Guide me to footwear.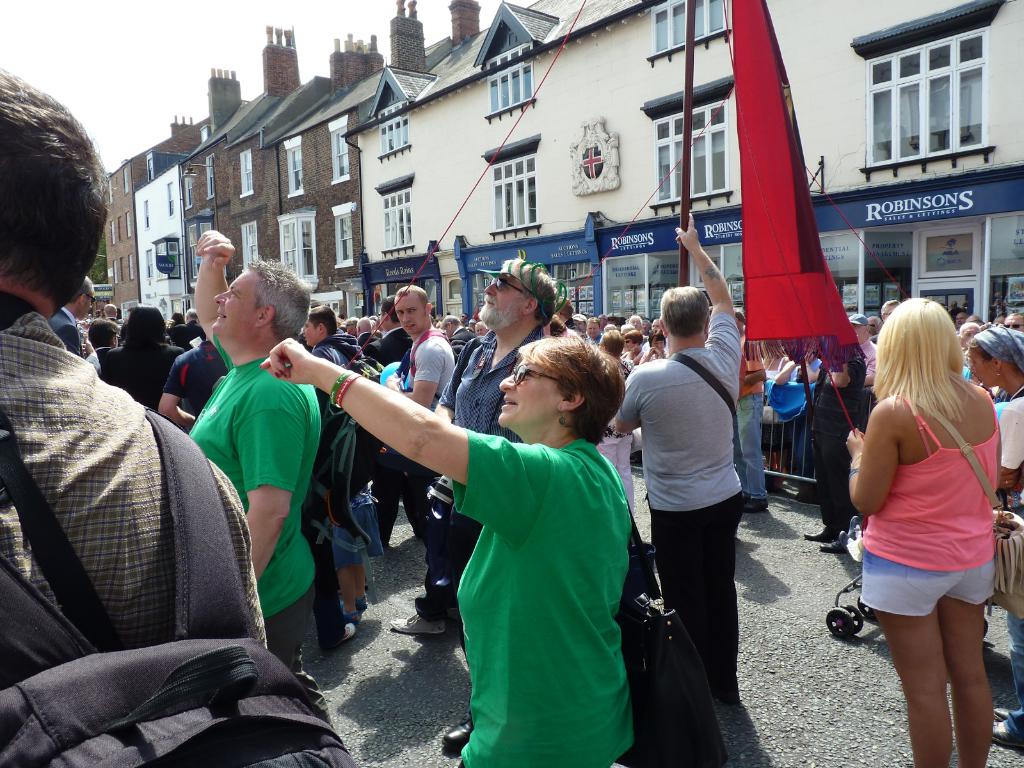
Guidance: box(381, 609, 449, 638).
